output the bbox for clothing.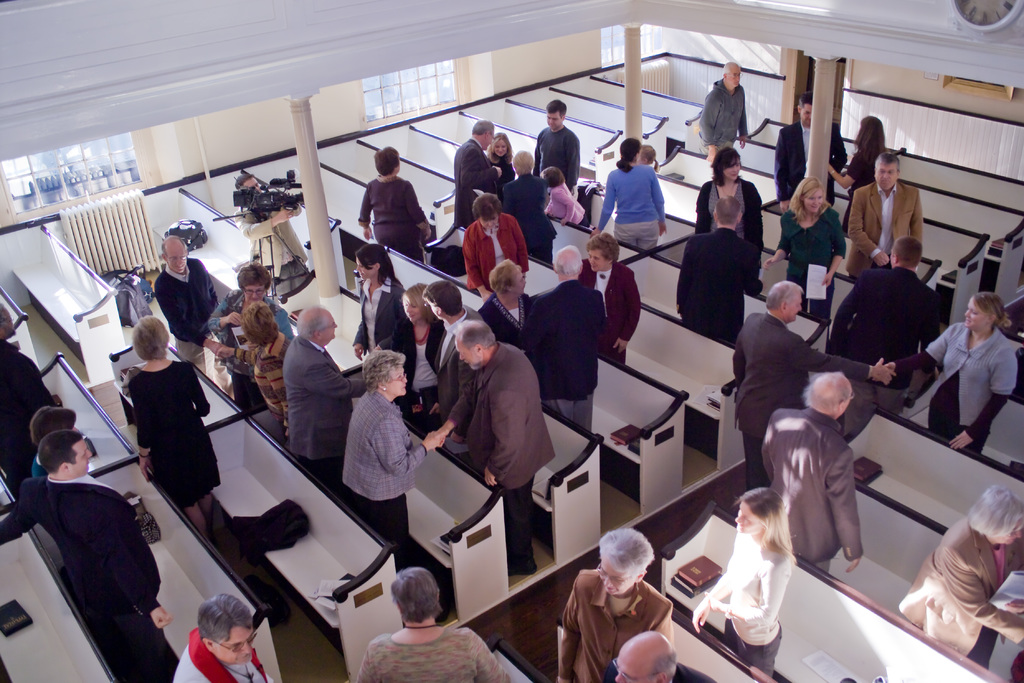
detection(560, 568, 671, 682).
